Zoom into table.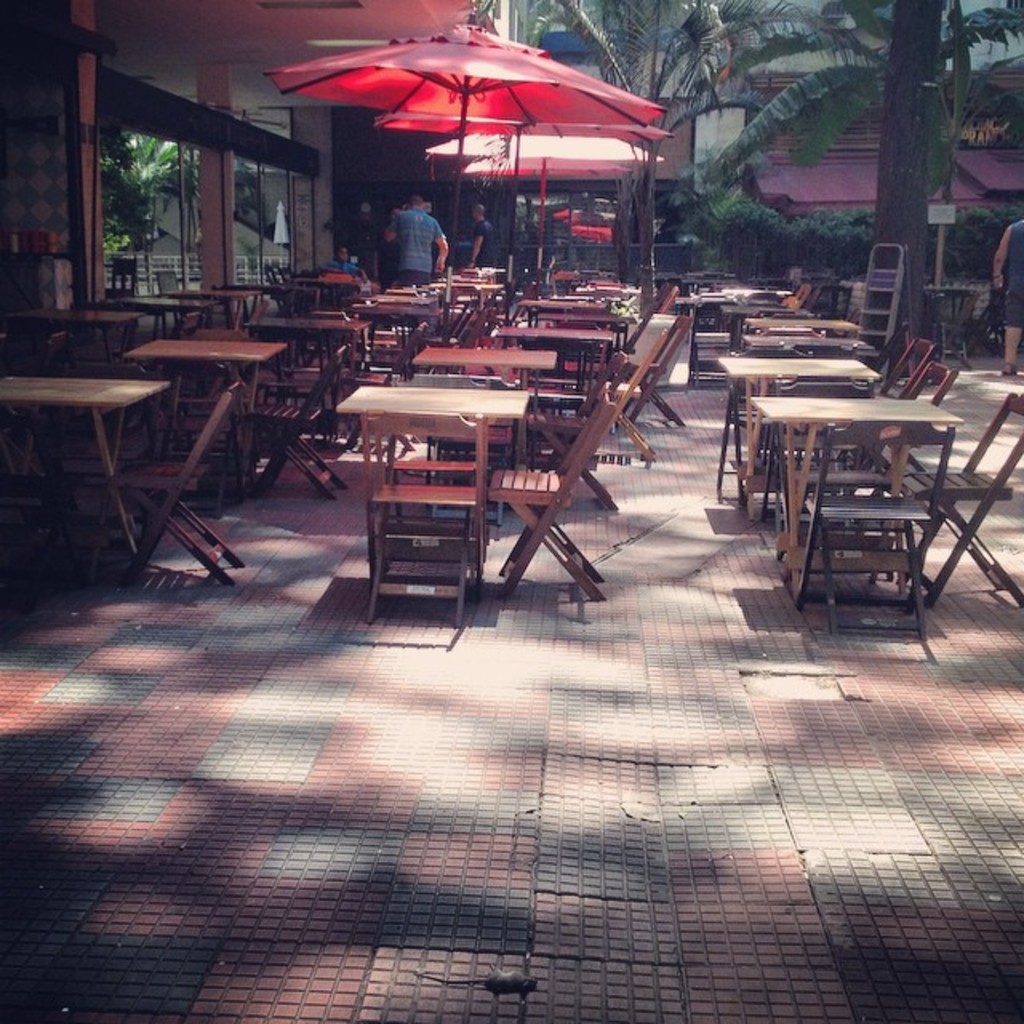
Zoom target: x1=341 y1=387 x2=534 y2=587.
